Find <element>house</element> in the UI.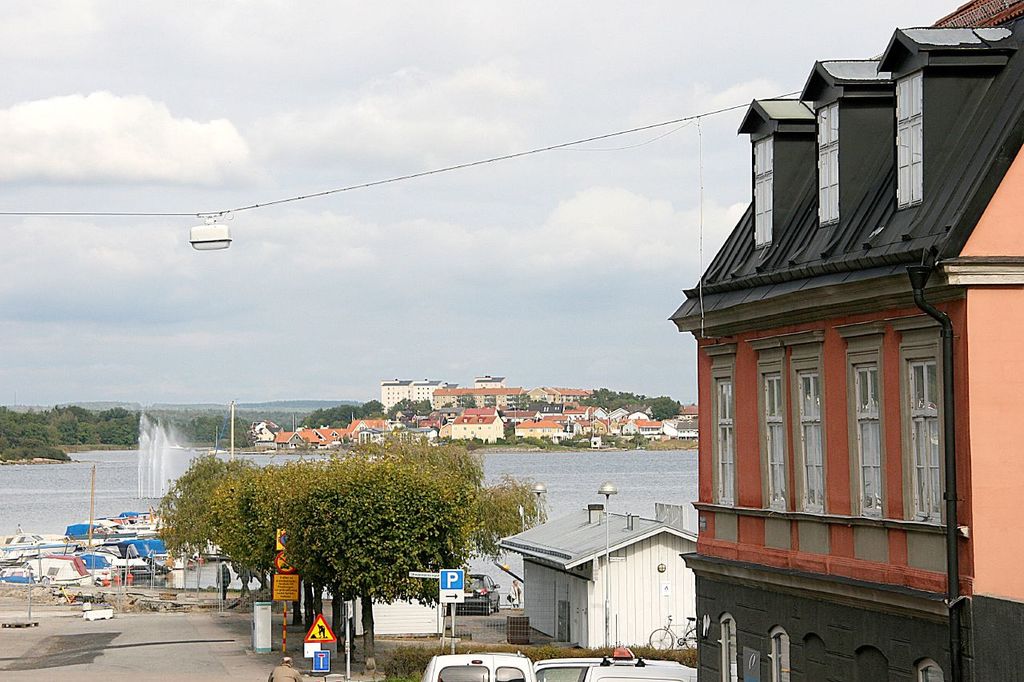
UI element at bbox=[434, 390, 461, 413].
